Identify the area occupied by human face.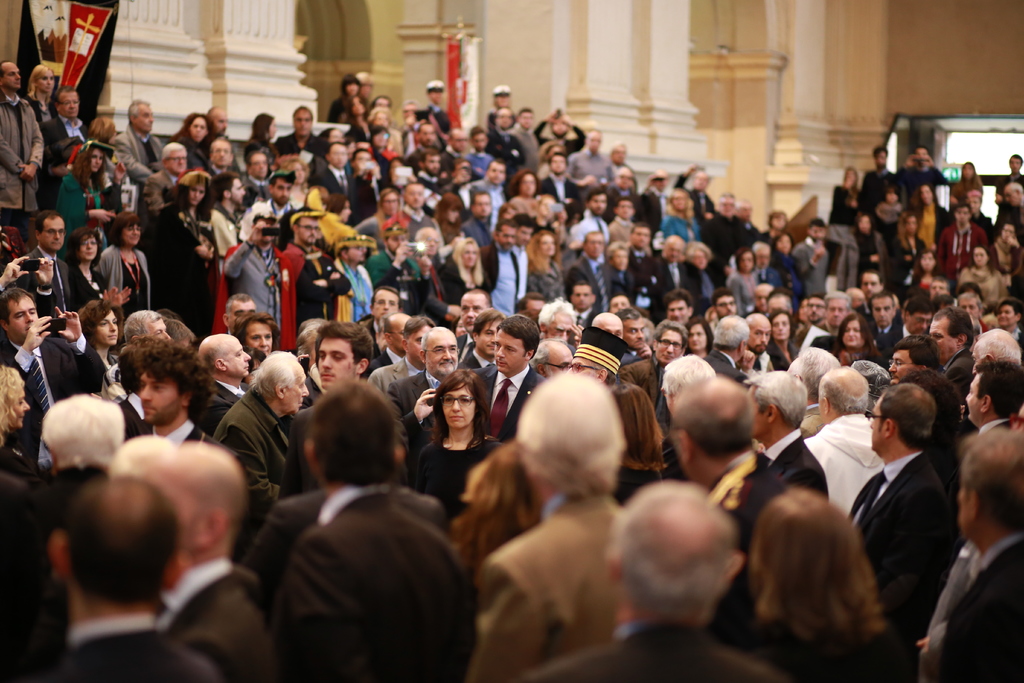
Area: 136,99,161,135.
